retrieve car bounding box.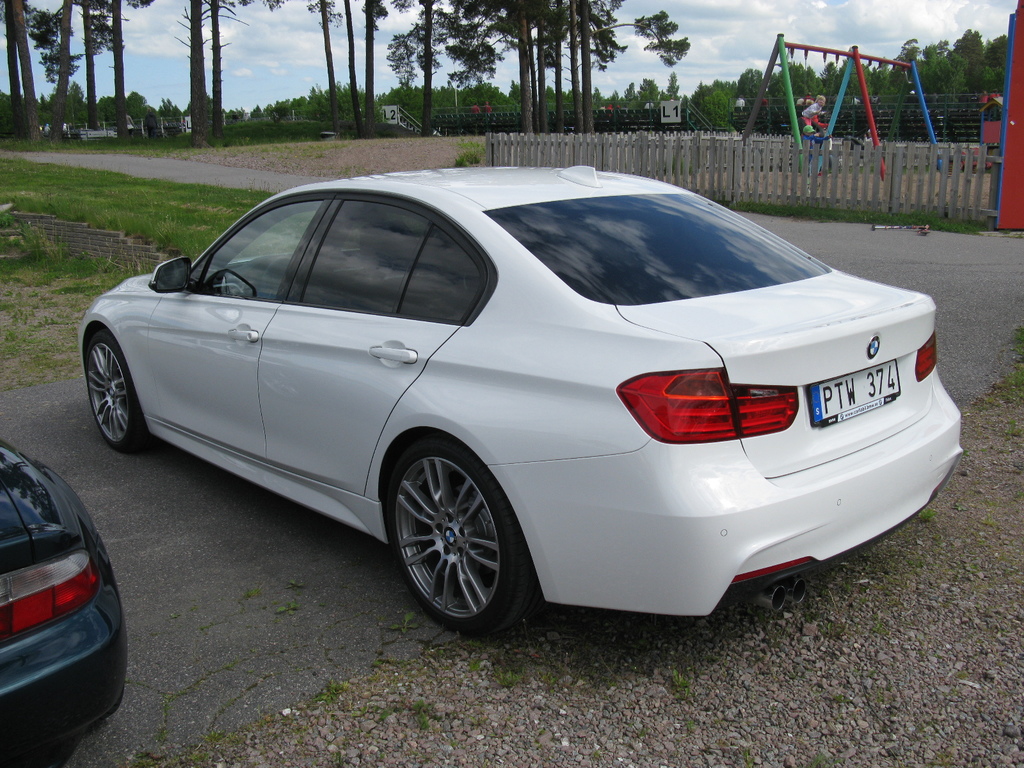
Bounding box: bbox=(66, 170, 948, 643).
